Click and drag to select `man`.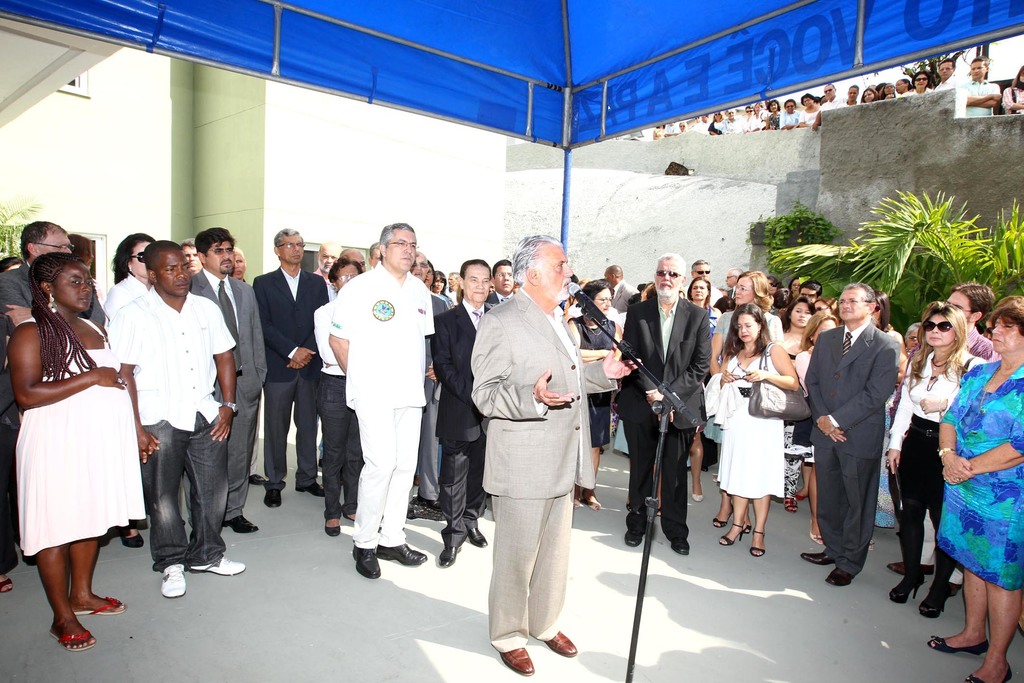
Selection: rect(317, 212, 441, 586).
